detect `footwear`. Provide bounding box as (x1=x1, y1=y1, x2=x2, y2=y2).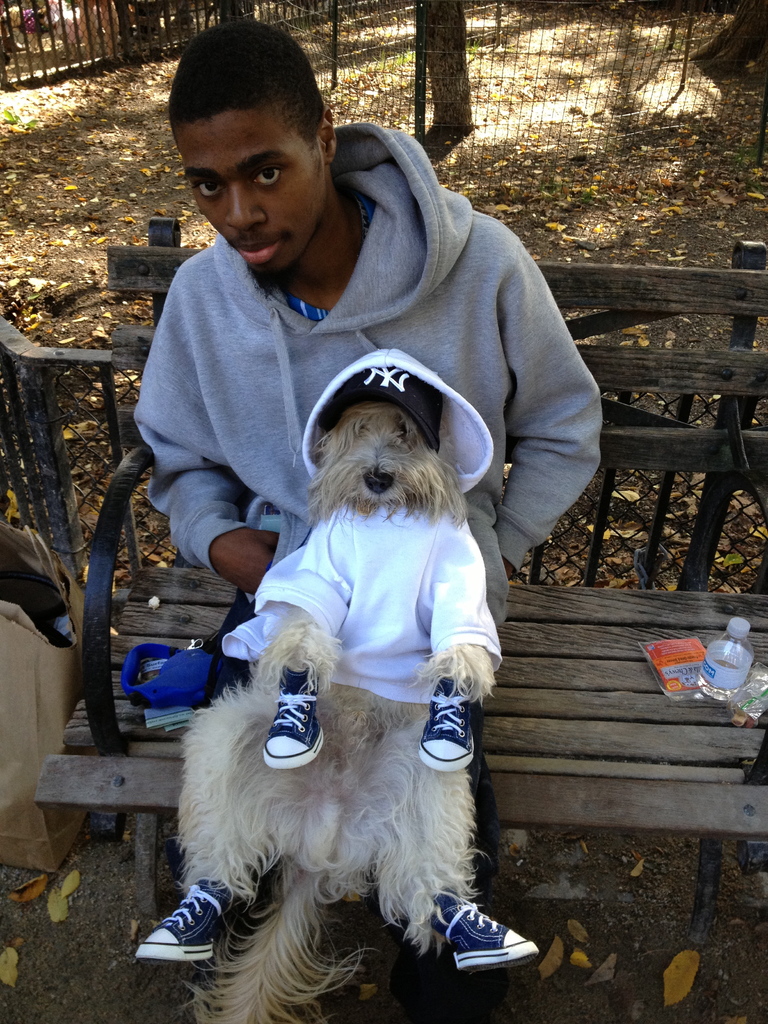
(x1=419, y1=898, x2=524, y2=995).
